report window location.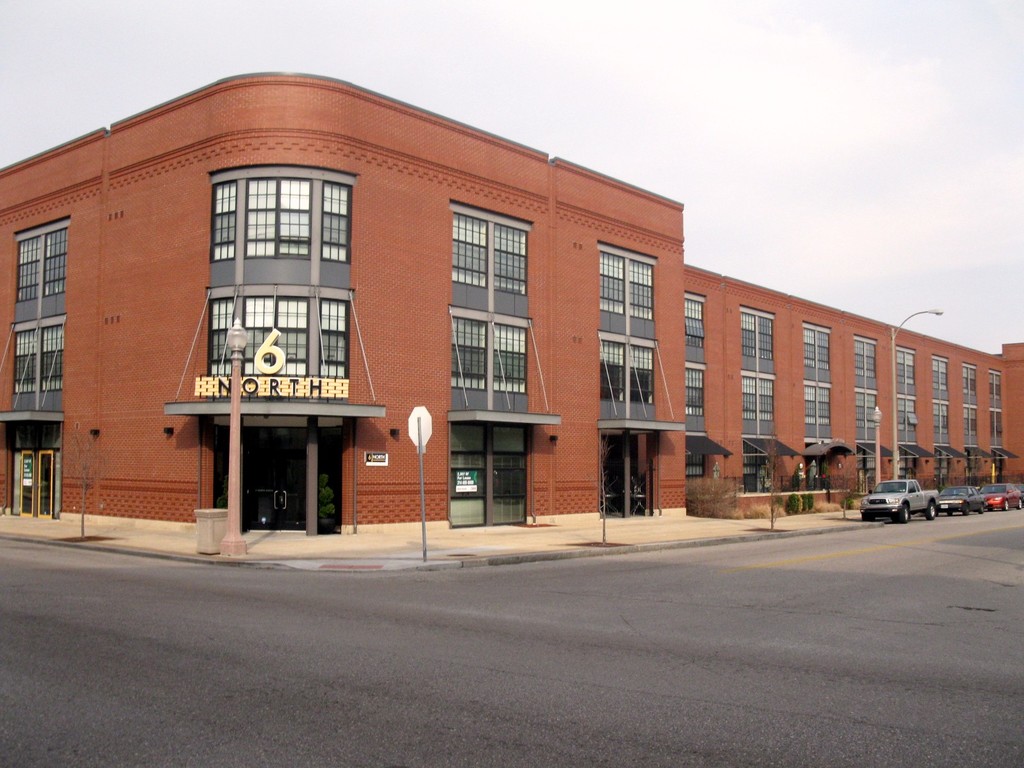
Report: Rect(13, 316, 68, 390).
